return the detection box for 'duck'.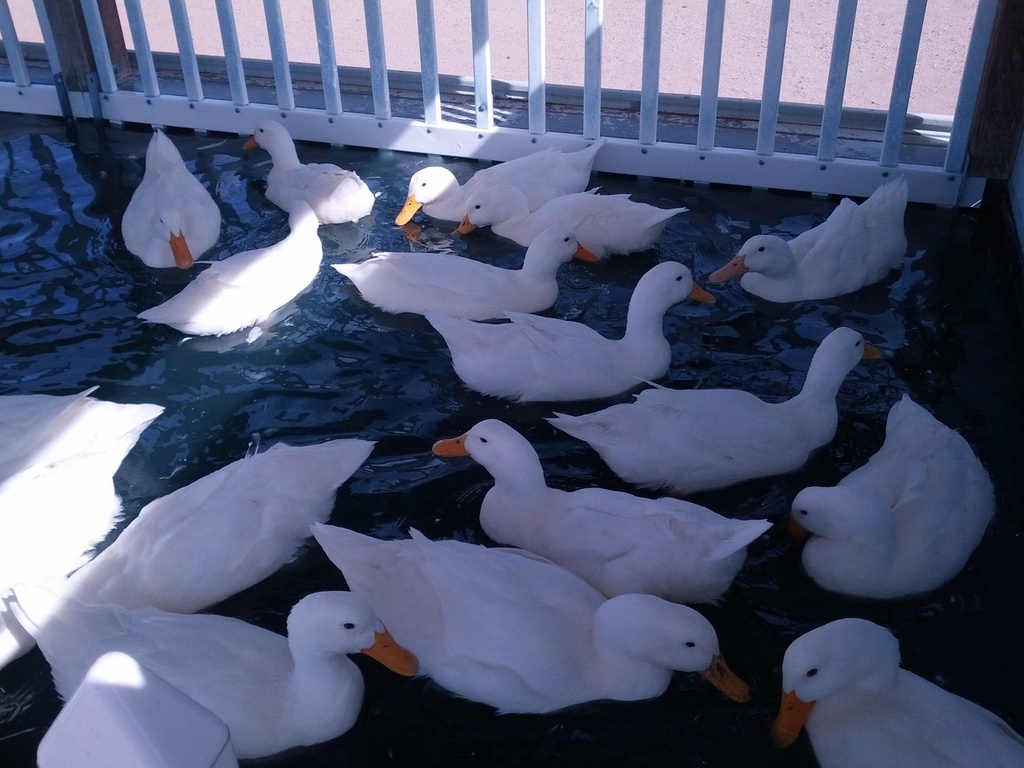
{"x1": 389, "y1": 136, "x2": 612, "y2": 227}.
